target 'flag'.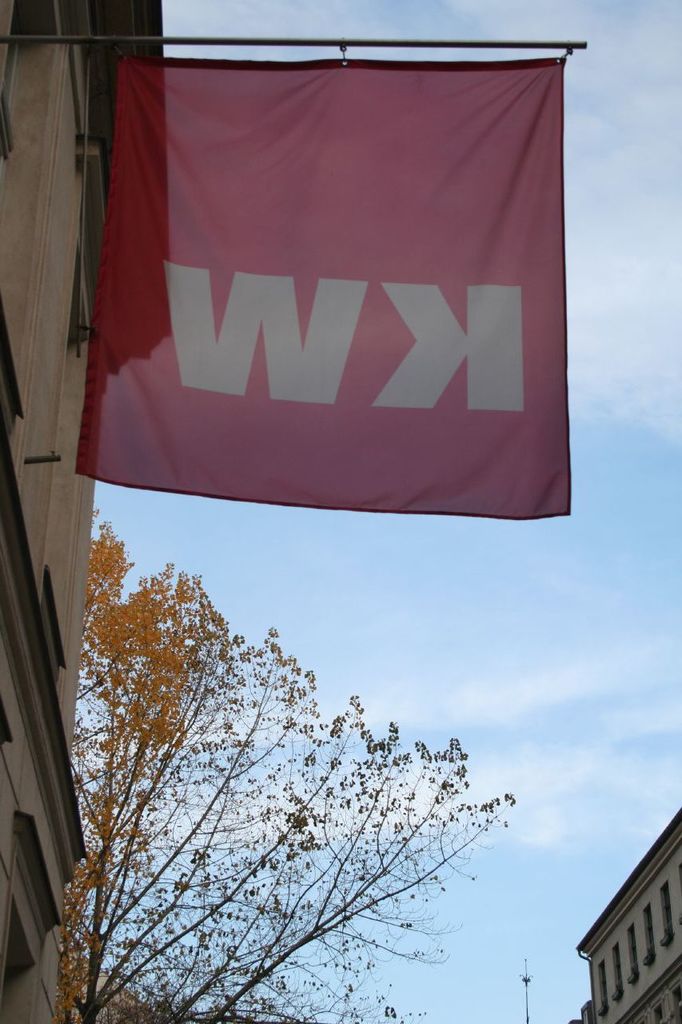
Target region: crop(66, 7, 587, 553).
